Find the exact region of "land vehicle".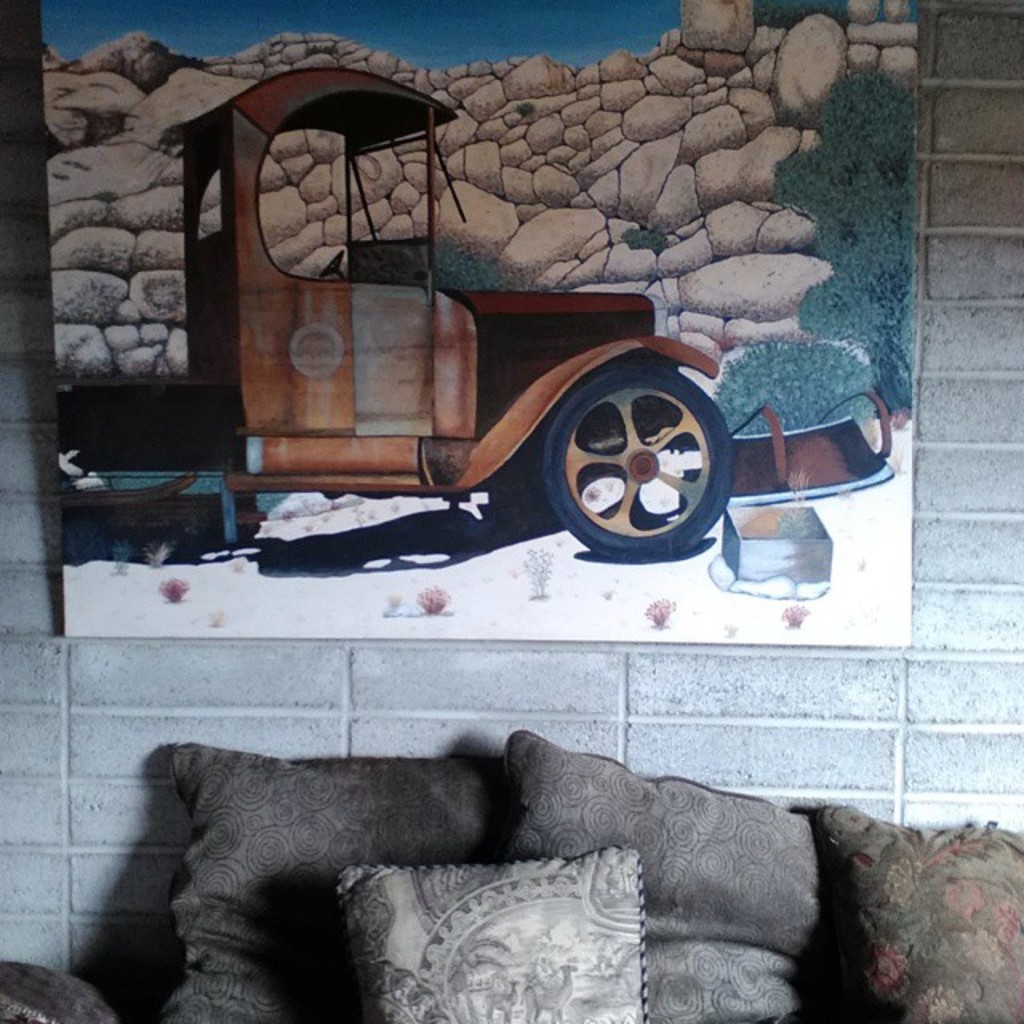
Exact region: (138, 66, 835, 594).
